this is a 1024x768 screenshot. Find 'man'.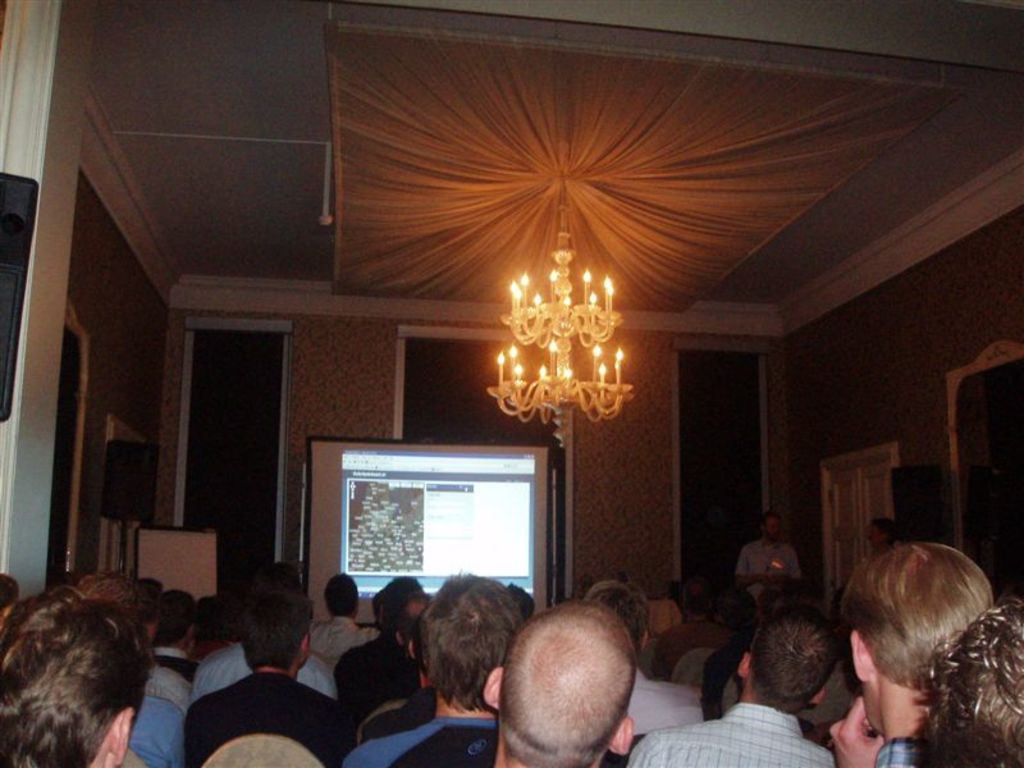
Bounding box: rect(631, 617, 833, 767).
